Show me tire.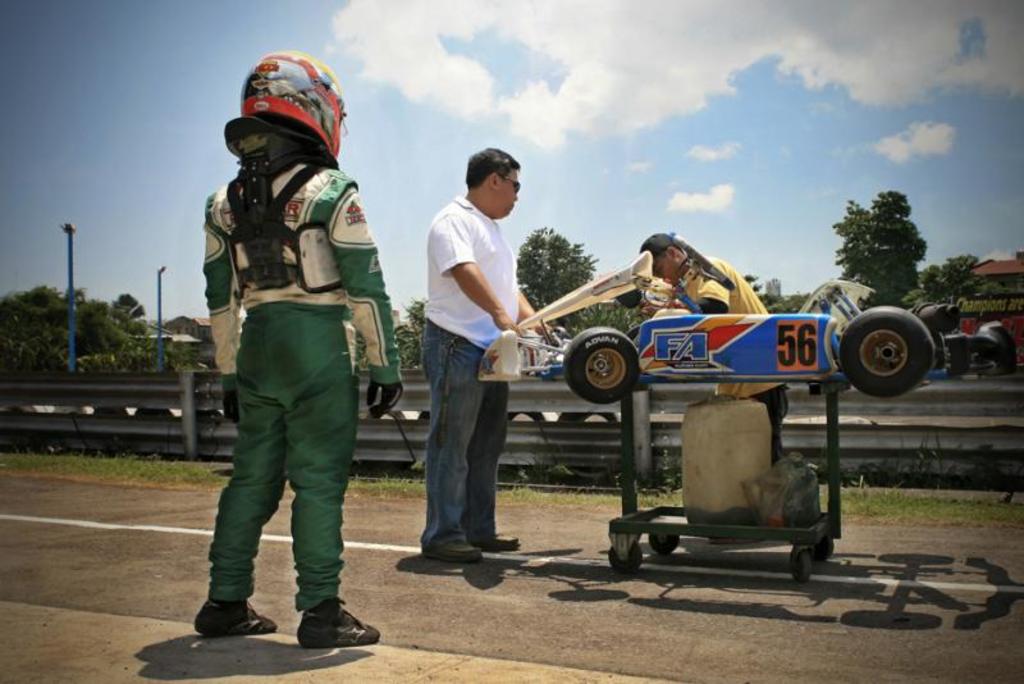
tire is here: (365, 410, 417, 469).
